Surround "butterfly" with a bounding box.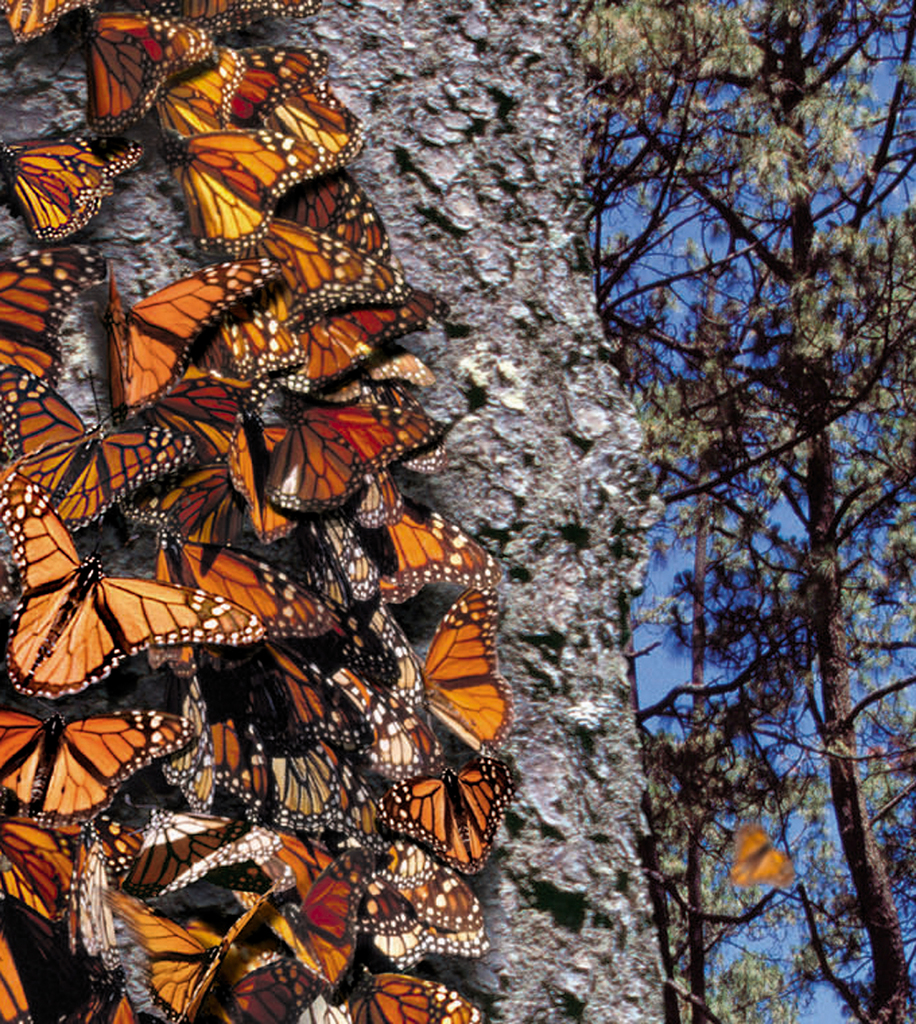
(left=158, top=125, right=333, bottom=252).
